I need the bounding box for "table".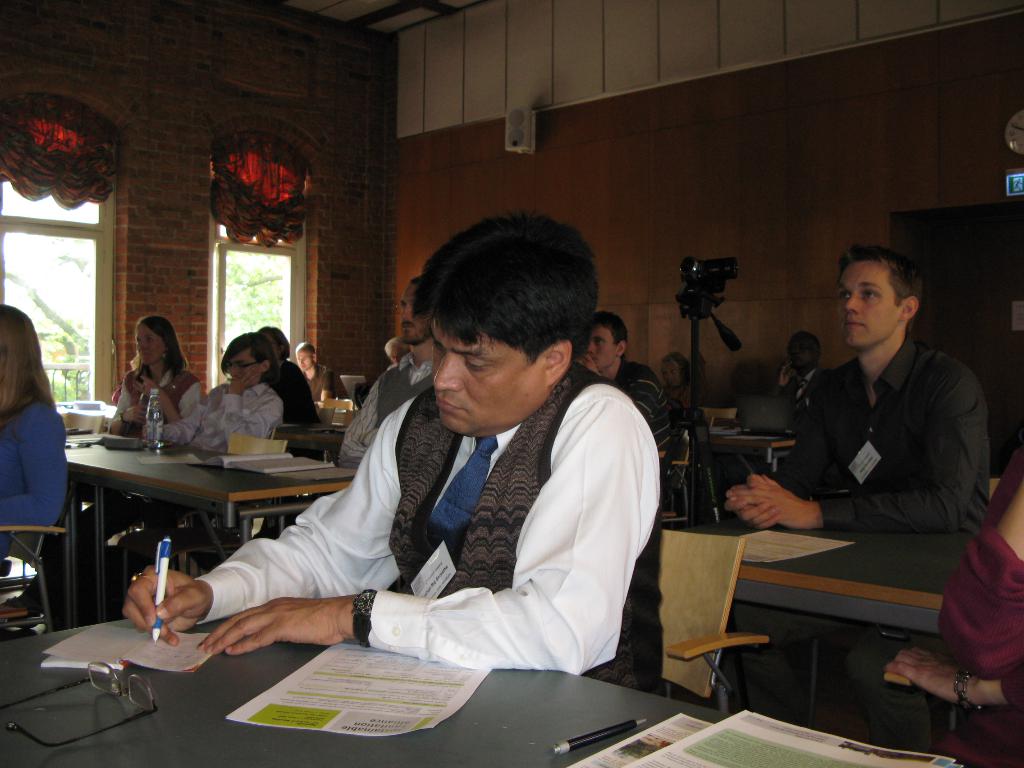
Here it is: rect(316, 402, 351, 428).
